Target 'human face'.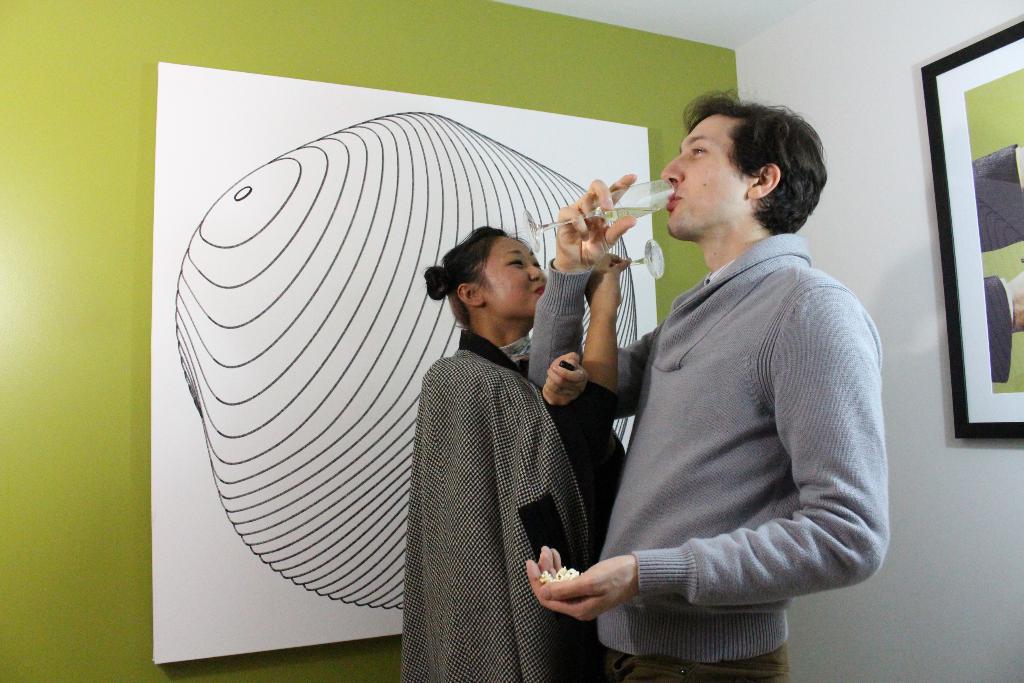
Target region: <box>660,113,743,231</box>.
